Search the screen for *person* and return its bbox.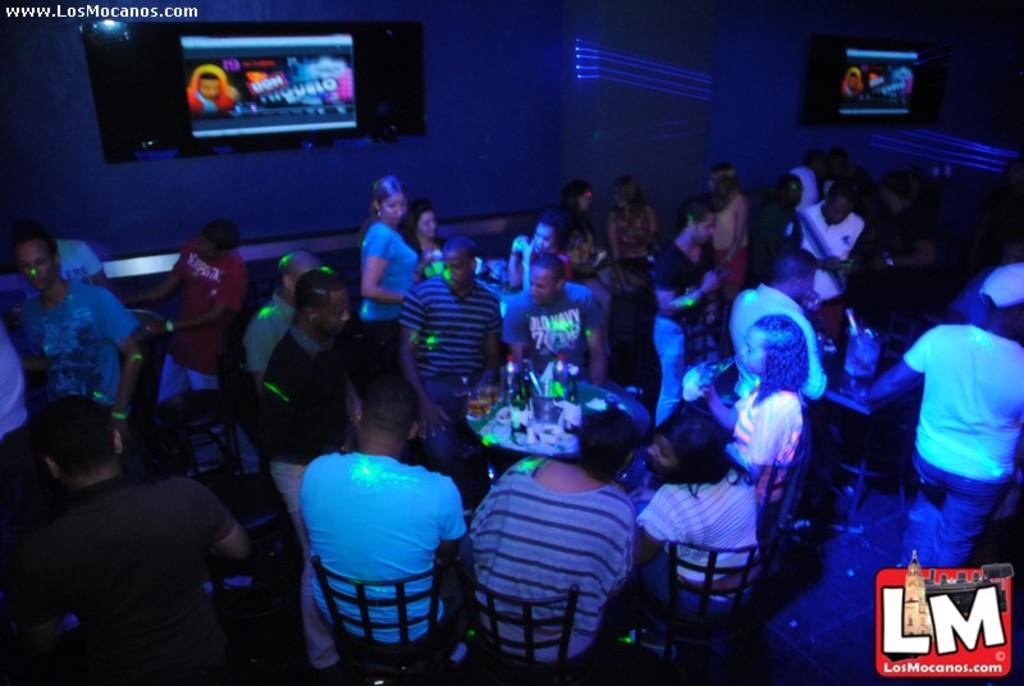
Found: <box>872,239,1016,603</box>.
